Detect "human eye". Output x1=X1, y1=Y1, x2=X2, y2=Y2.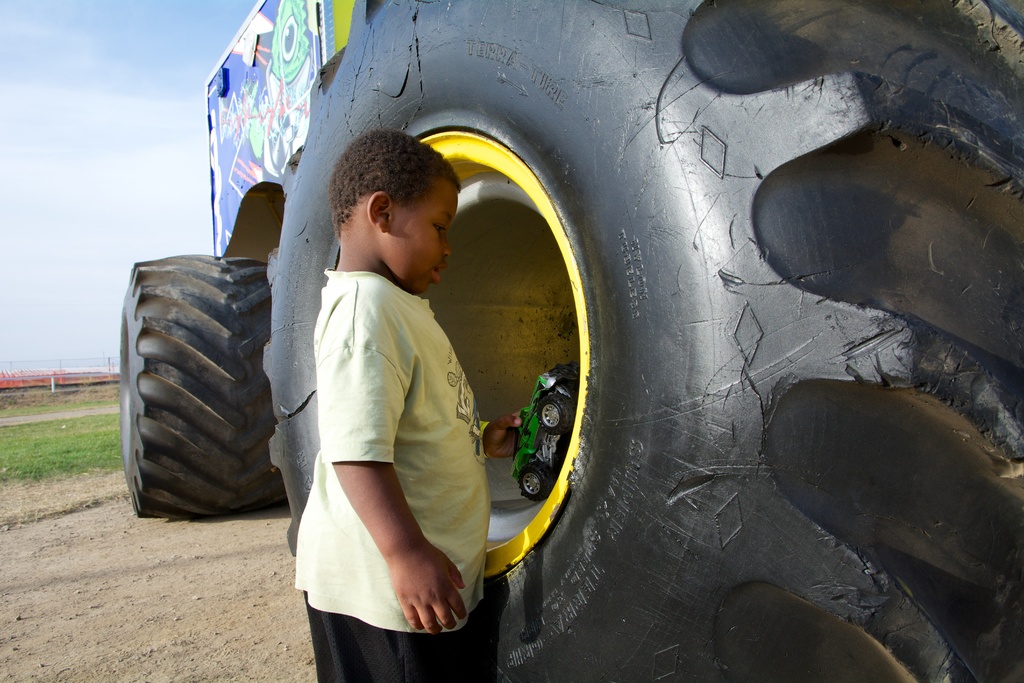
x1=429, y1=218, x2=448, y2=236.
